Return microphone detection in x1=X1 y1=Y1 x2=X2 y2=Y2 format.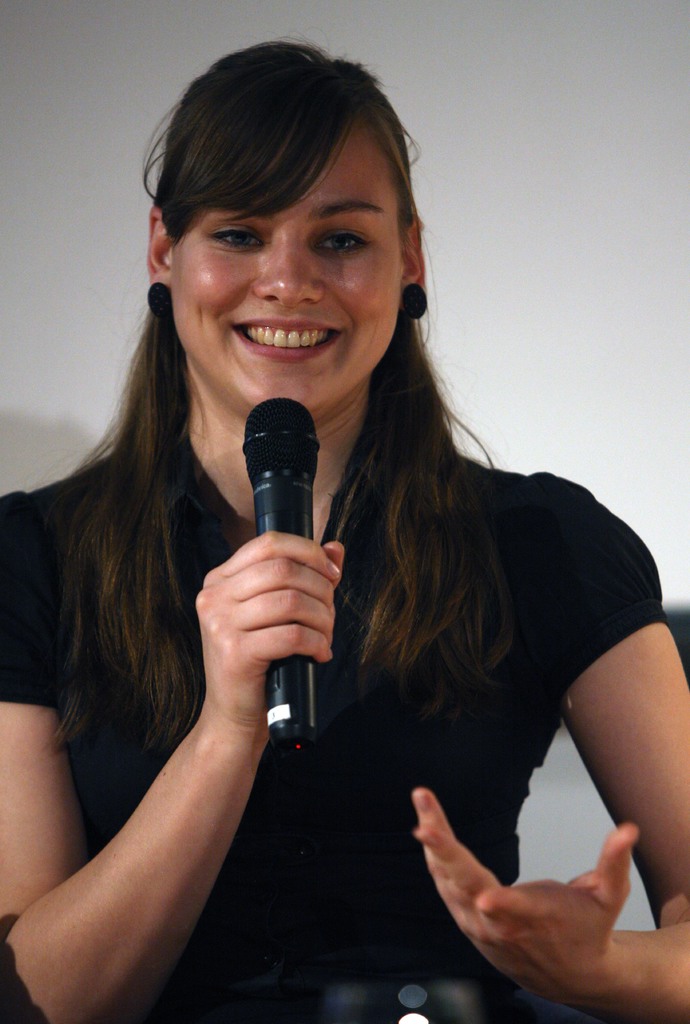
x1=236 y1=396 x2=323 y2=758.
